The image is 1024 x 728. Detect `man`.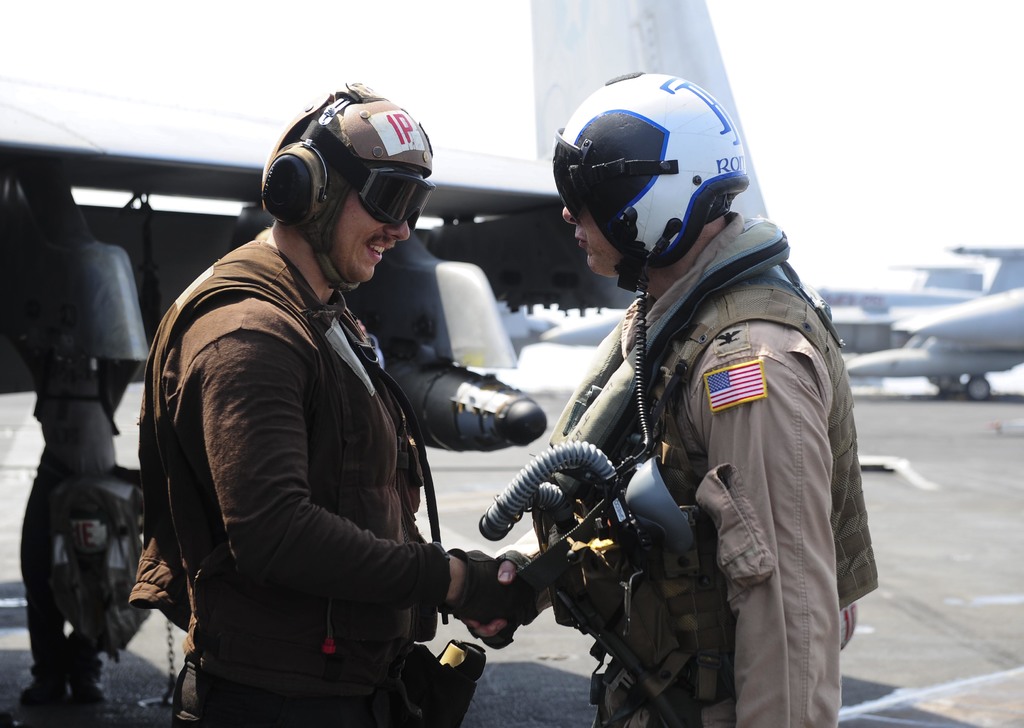
Detection: BBox(431, 59, 869, 727).
